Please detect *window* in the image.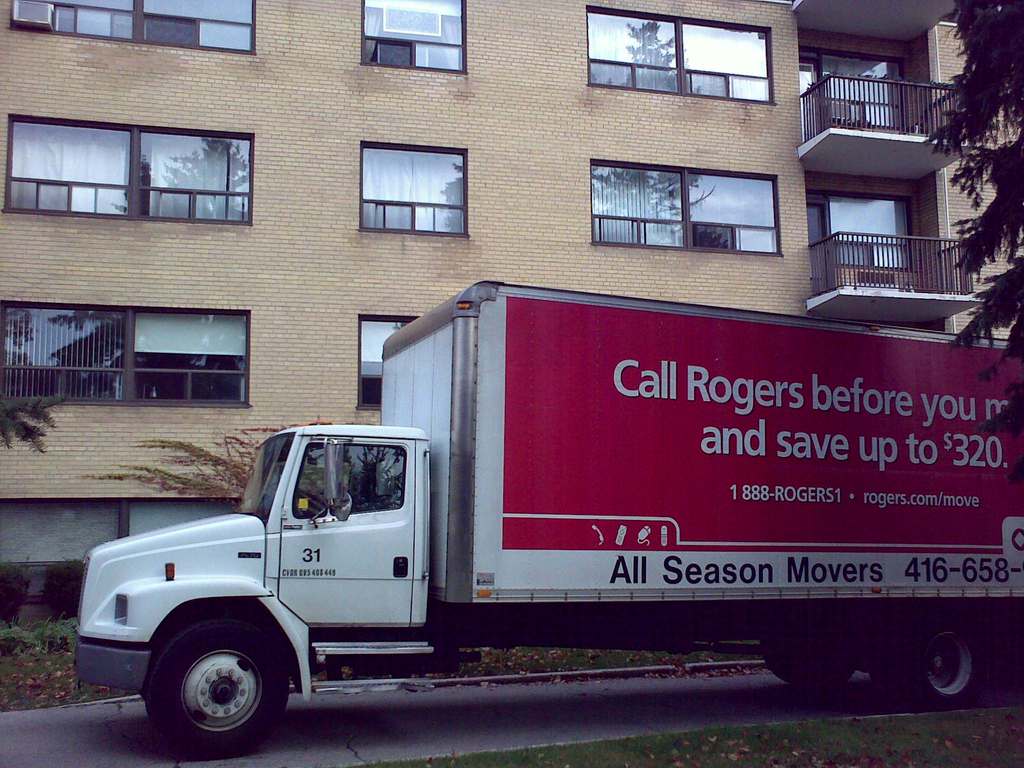
rect(585, 2, 775, 106).
